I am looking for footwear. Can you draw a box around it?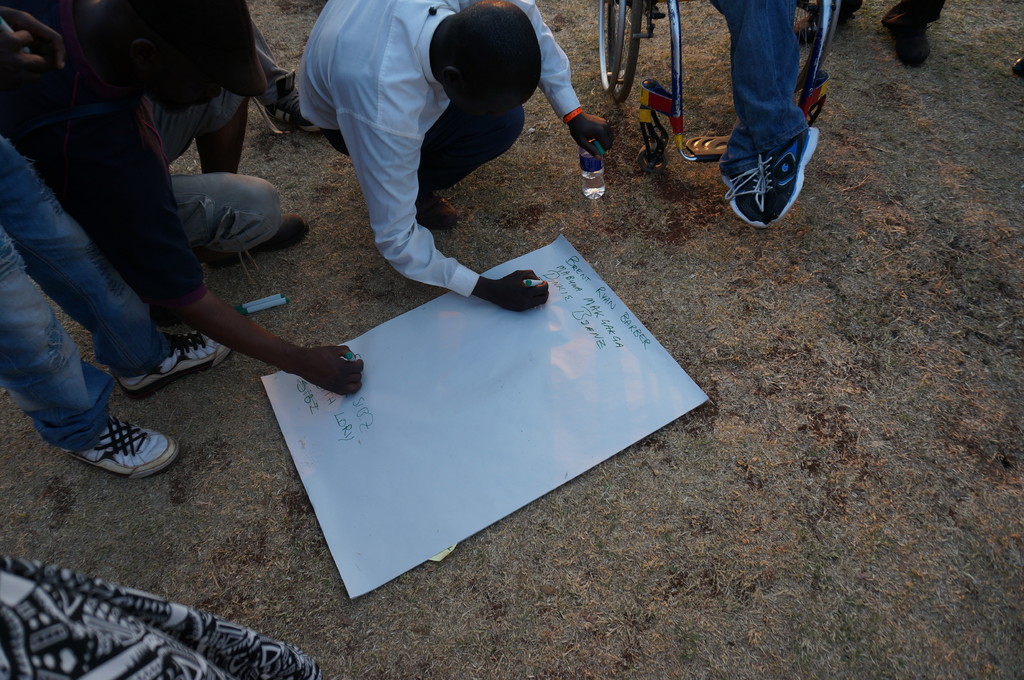
Sure, the bounding box is <box>115,328,232,400</box>.
